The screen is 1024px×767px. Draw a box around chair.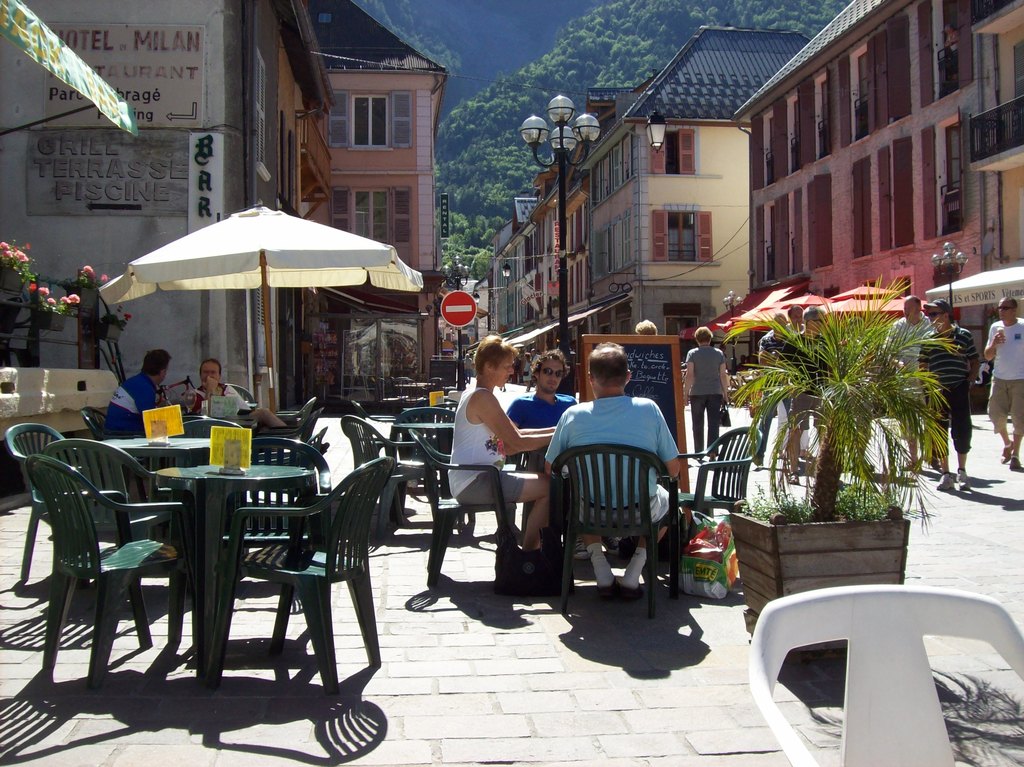
x1=336, y1=416, x2=439, y2=541.
